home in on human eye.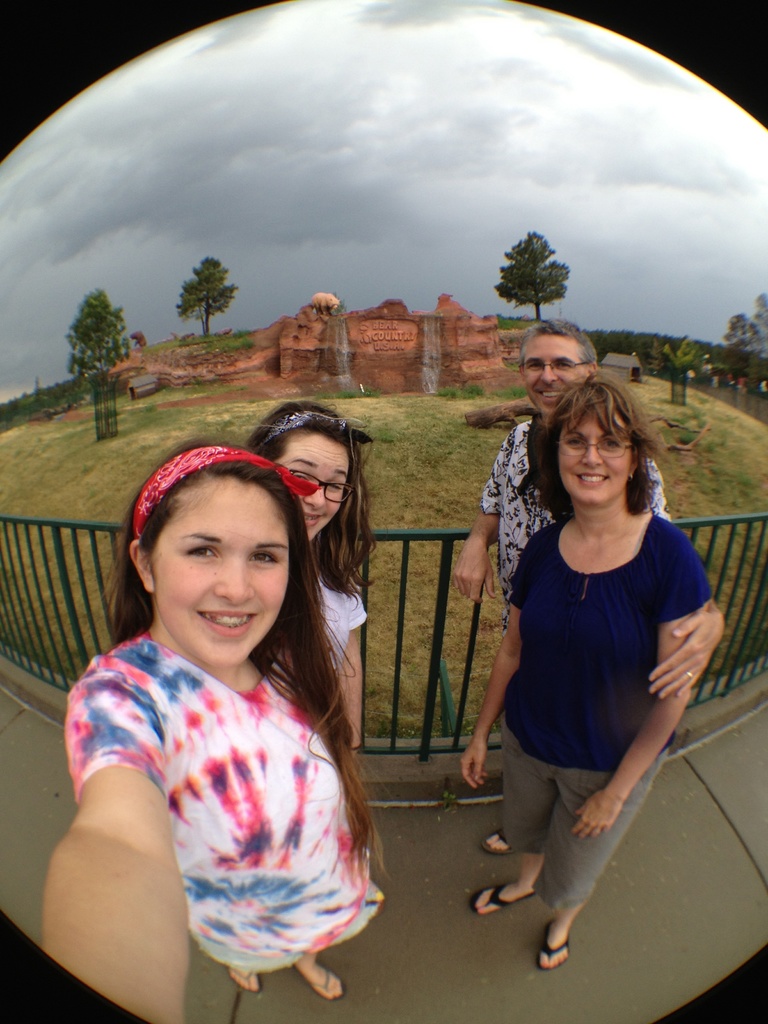
Homed in at (left=564, top=440, right=584, bottom=452).
